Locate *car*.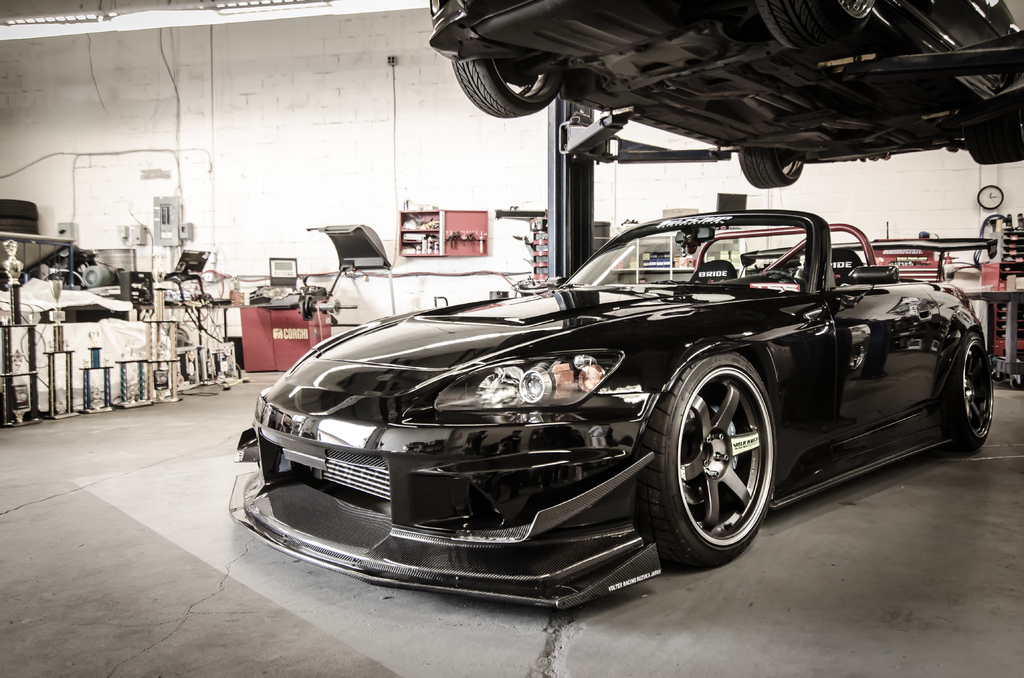
Bounding box: (x1=227, y1=206, x2=986, y2=592).
